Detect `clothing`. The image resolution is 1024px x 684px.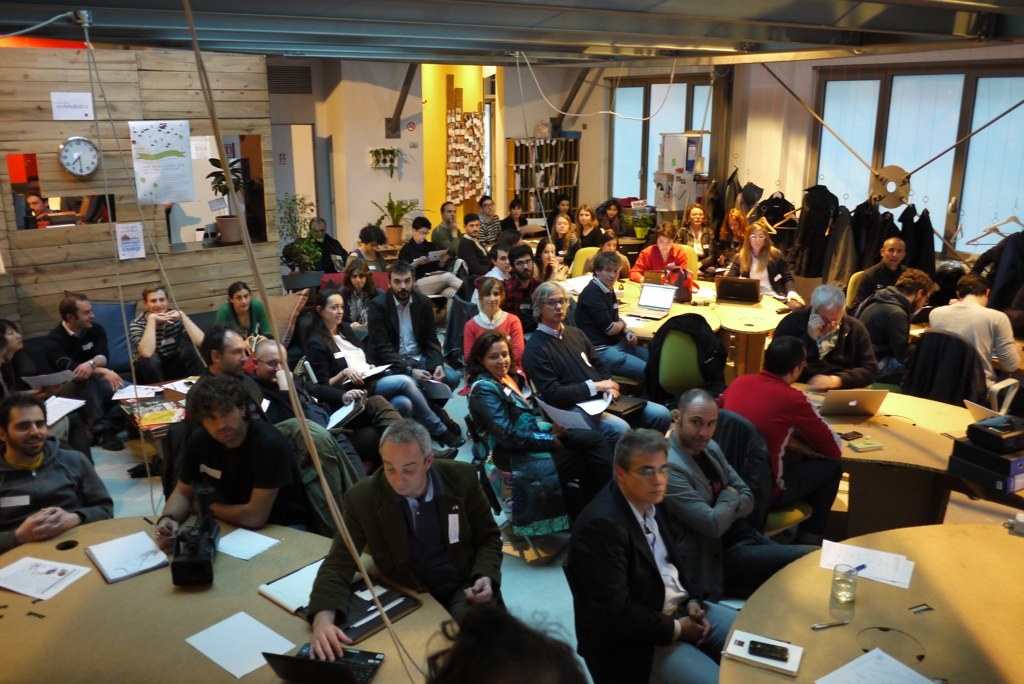
l=0, t=434, r=118, b=551.
